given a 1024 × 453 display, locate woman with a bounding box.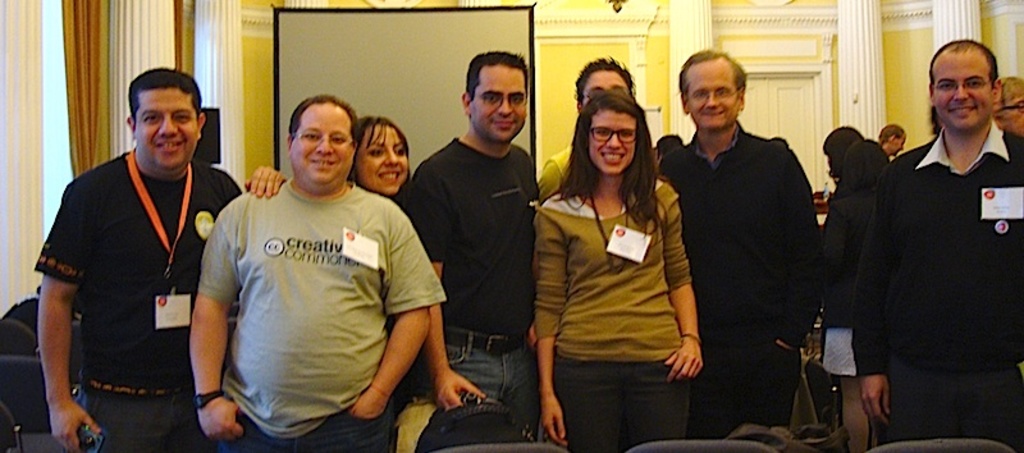
Located: 343 113 421 203.
